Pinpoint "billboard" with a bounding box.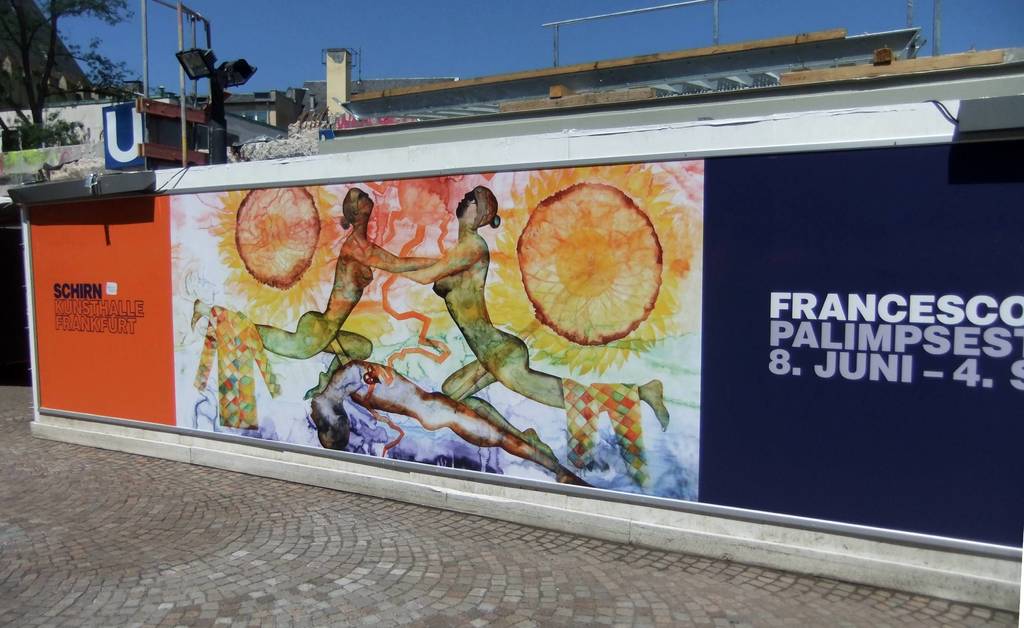
left=26, top=144, right=1023, bottom=558.
